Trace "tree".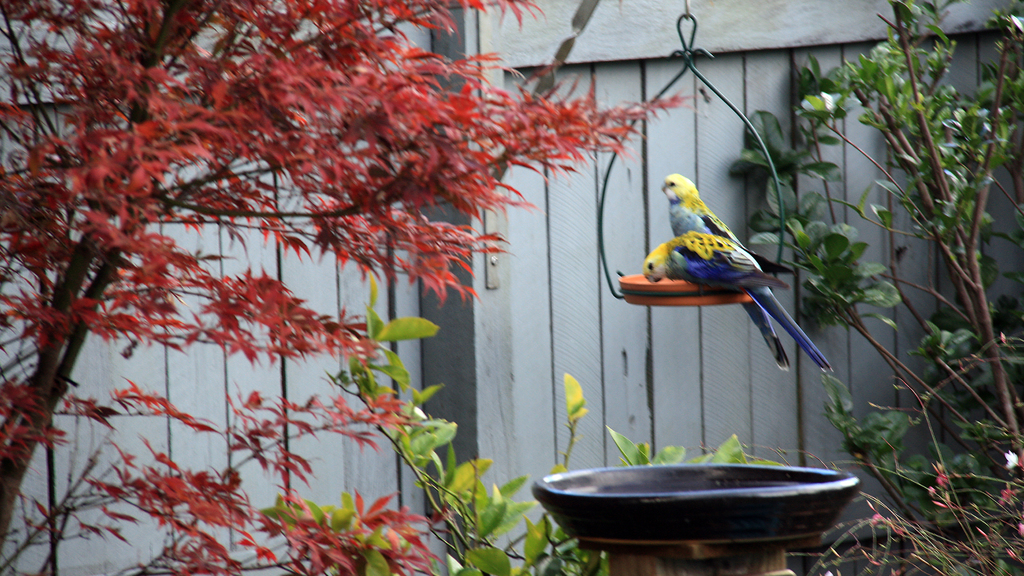
Traced to left=0, top=0, right=694, bottom=554.
